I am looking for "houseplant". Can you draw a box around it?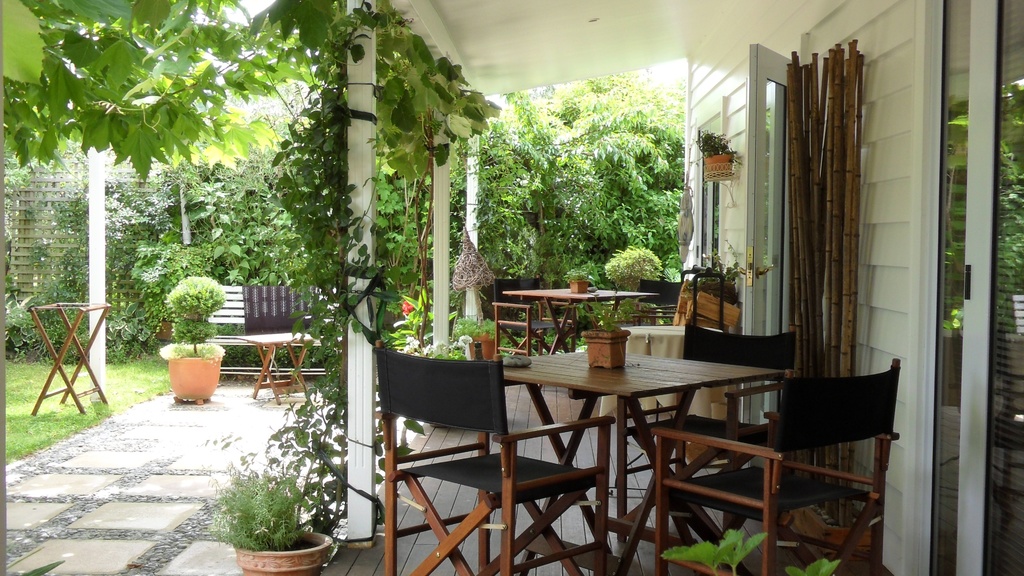
Sure, the bounding box is [582, 307, 623, 373].
